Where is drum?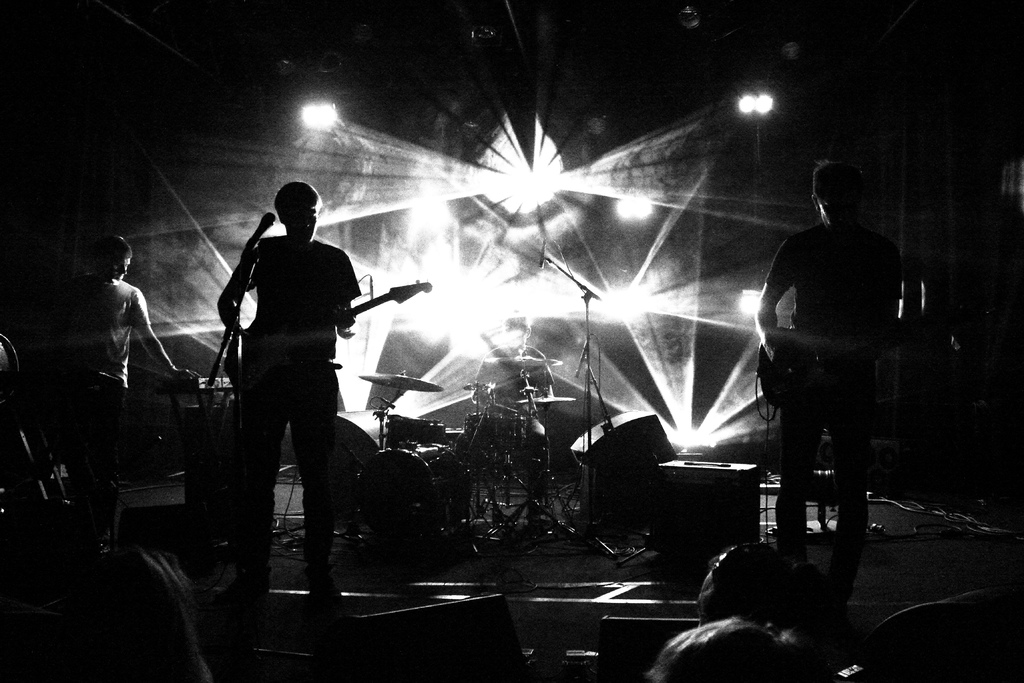
(463,413,530,452).
